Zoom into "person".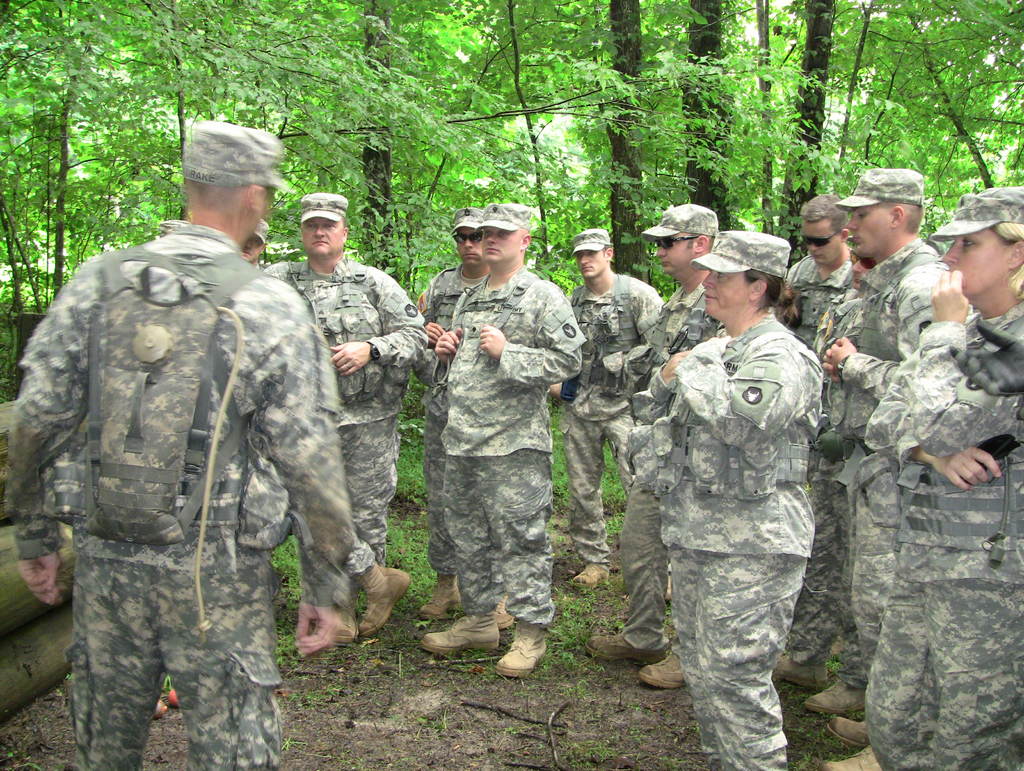
Zoom target: l=544, t=228, r=652, b=581.
